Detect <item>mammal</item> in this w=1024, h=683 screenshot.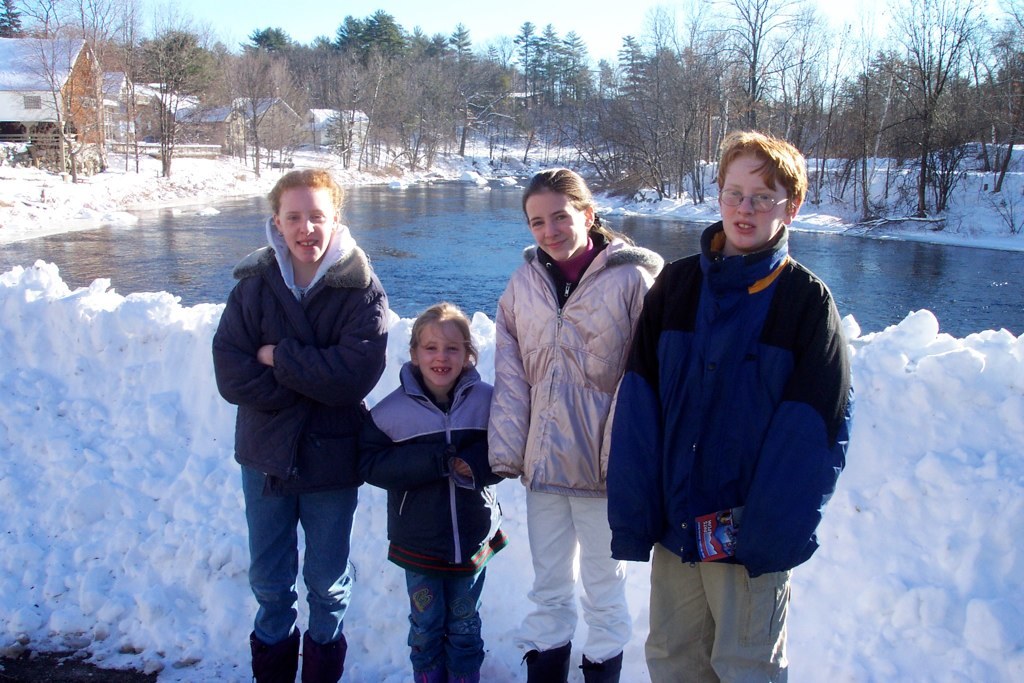
Detection: region(482, 159, 668, 682).
